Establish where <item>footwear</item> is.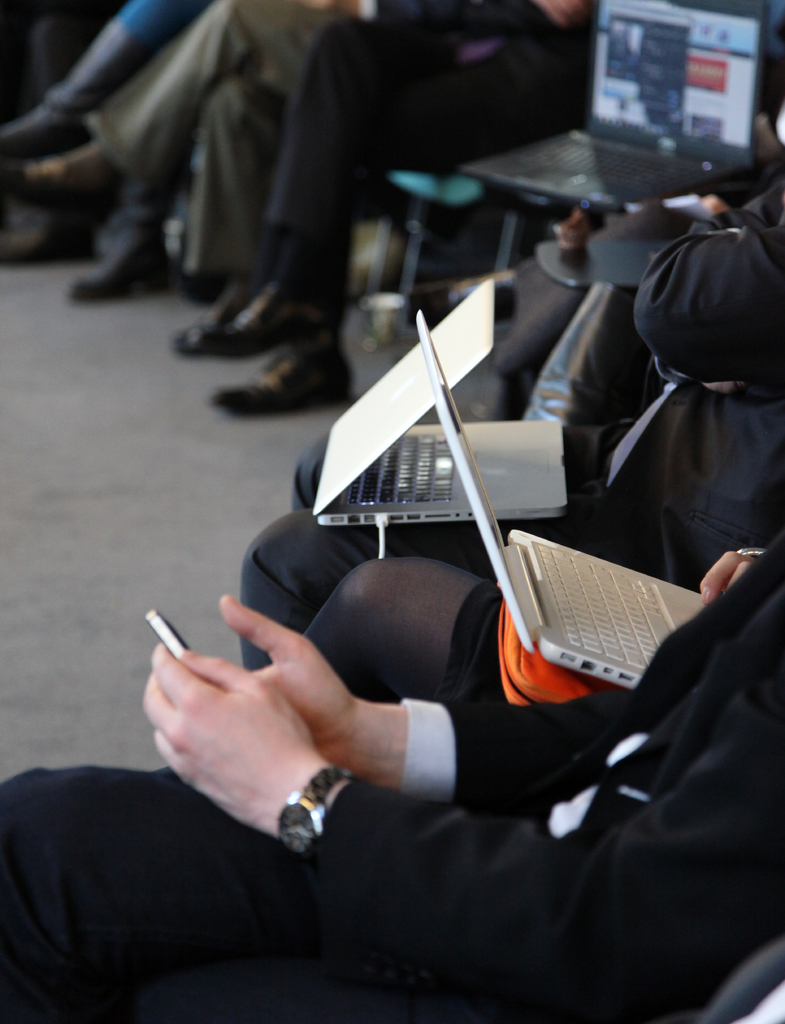
Established at bbox(177, 273, 257, 361).
